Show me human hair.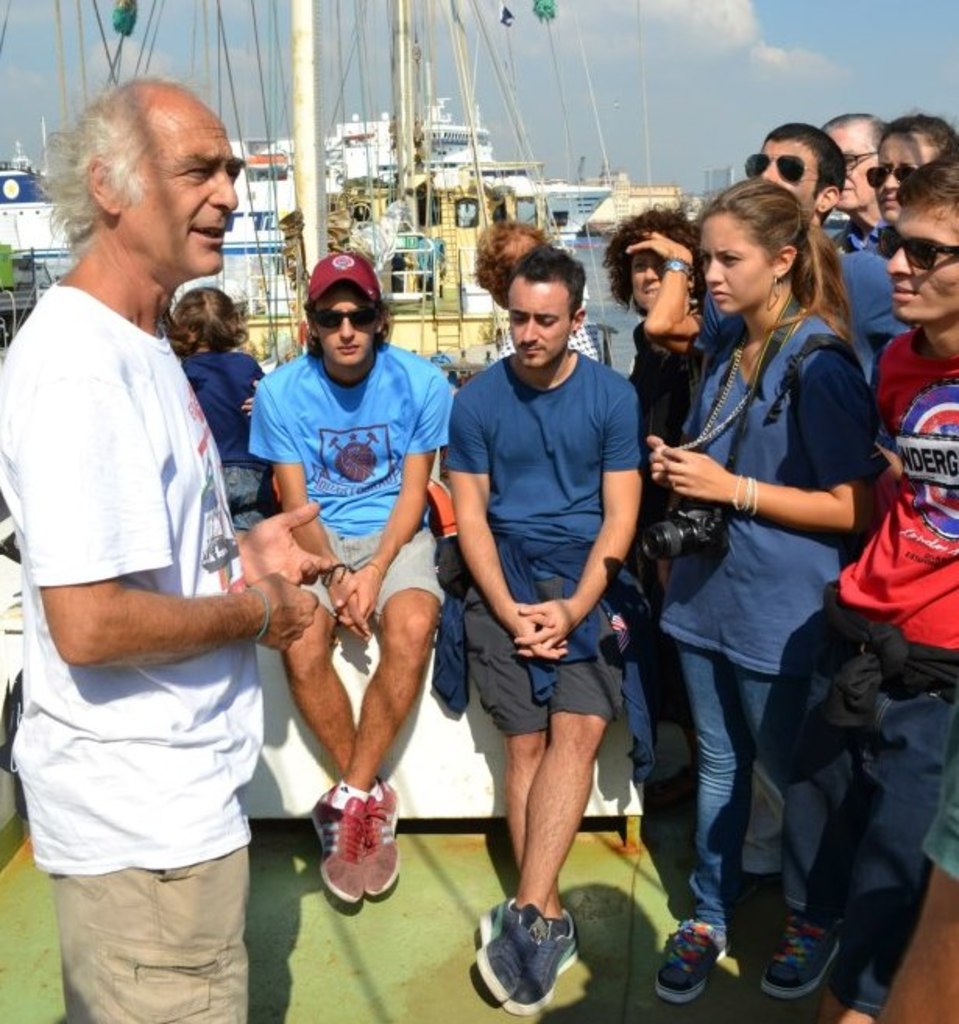
human hair is here: [875,106,953,148].
